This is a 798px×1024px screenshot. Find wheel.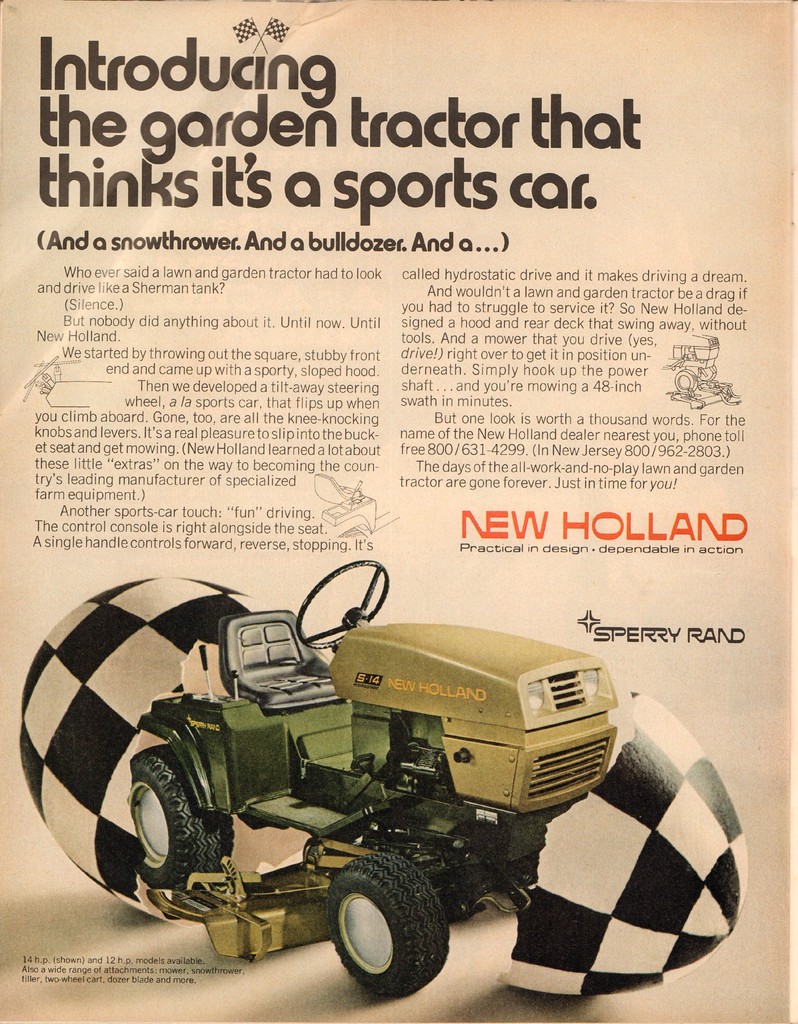
Bounding box: 129,742,227,891.
